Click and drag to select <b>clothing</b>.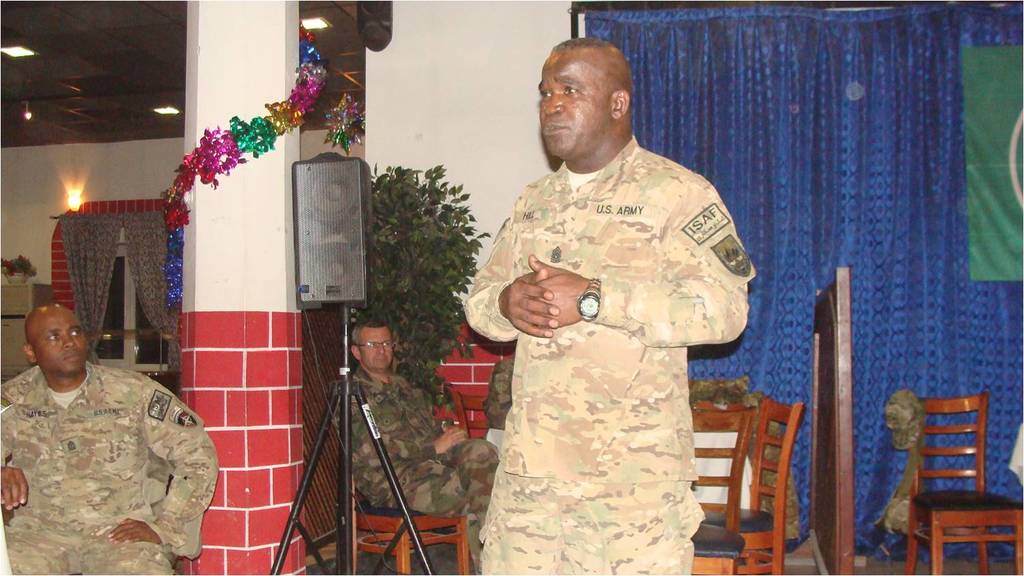
Selection: [331,367,498,575].
